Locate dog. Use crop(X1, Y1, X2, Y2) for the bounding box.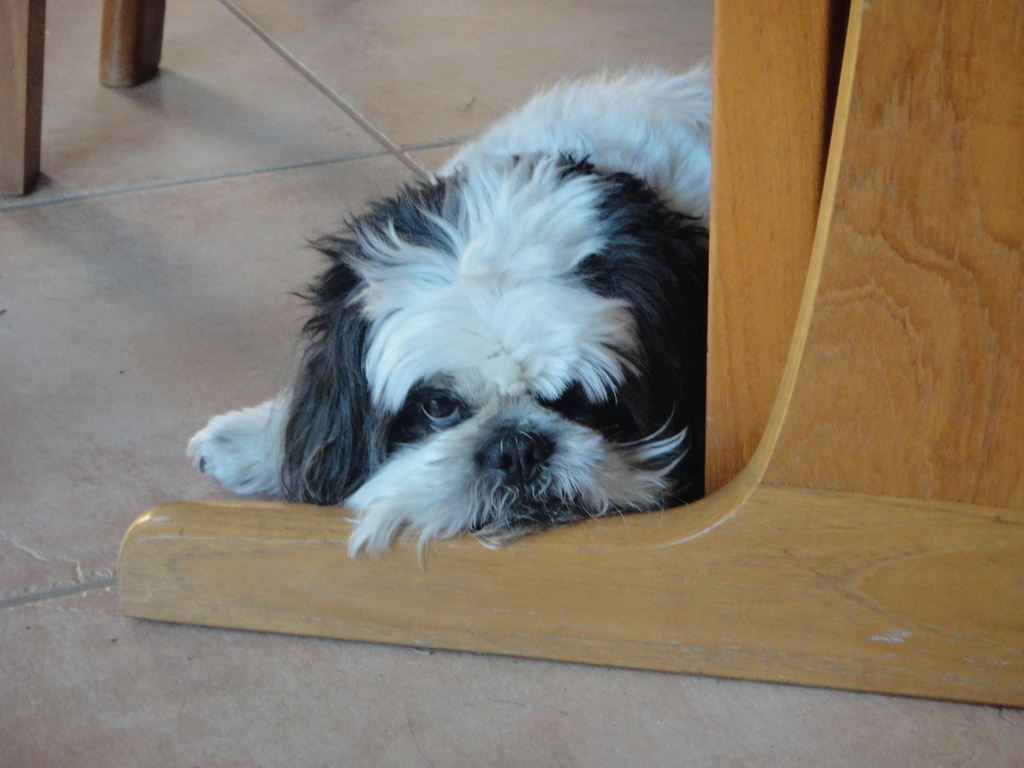
crop(190, 63, 711, 559).
